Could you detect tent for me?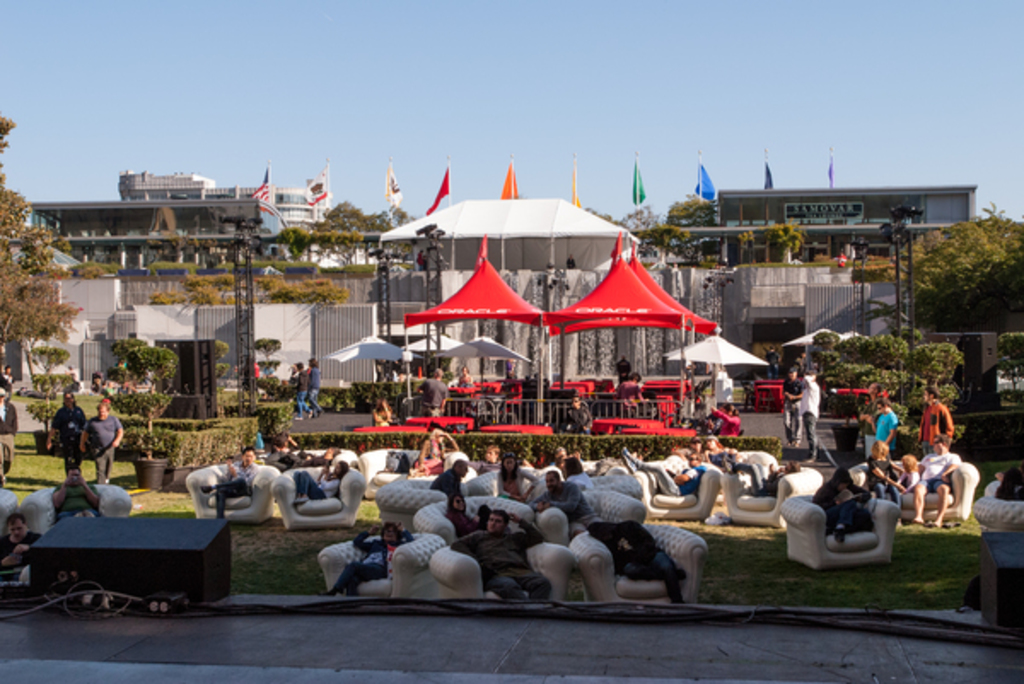
Detection result: box(548, 241, 681, 440).
